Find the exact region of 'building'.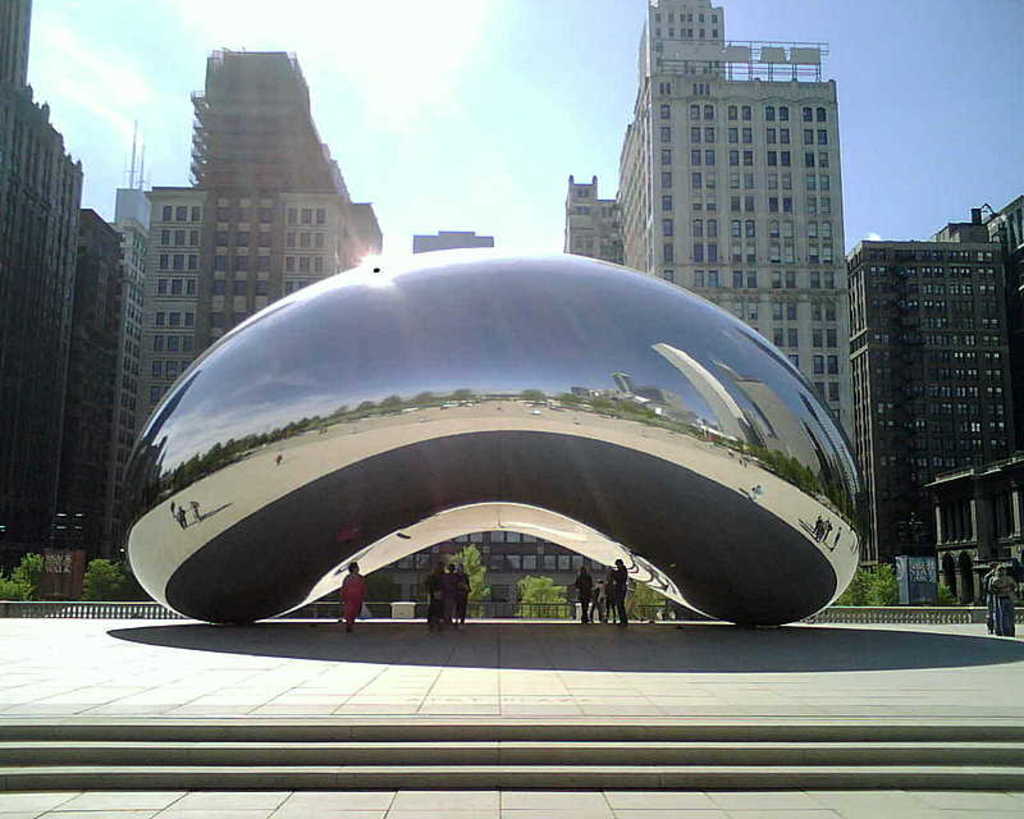
Exact region: box=[620, 0, 859, 456].
